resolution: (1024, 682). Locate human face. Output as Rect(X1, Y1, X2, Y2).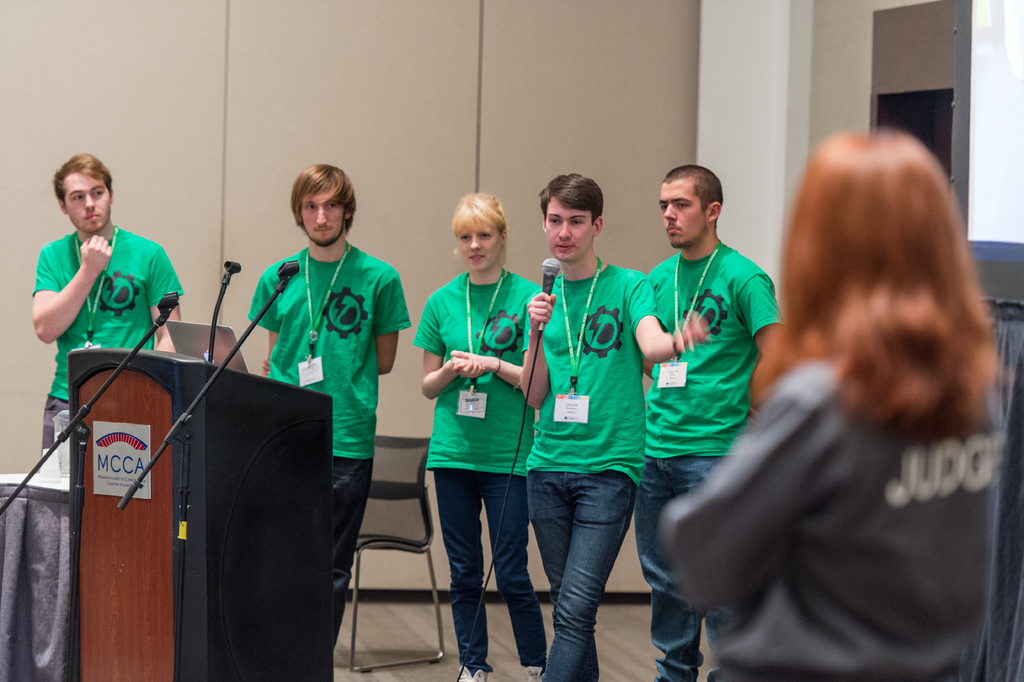
Rect(452, 219, 499, 271).
